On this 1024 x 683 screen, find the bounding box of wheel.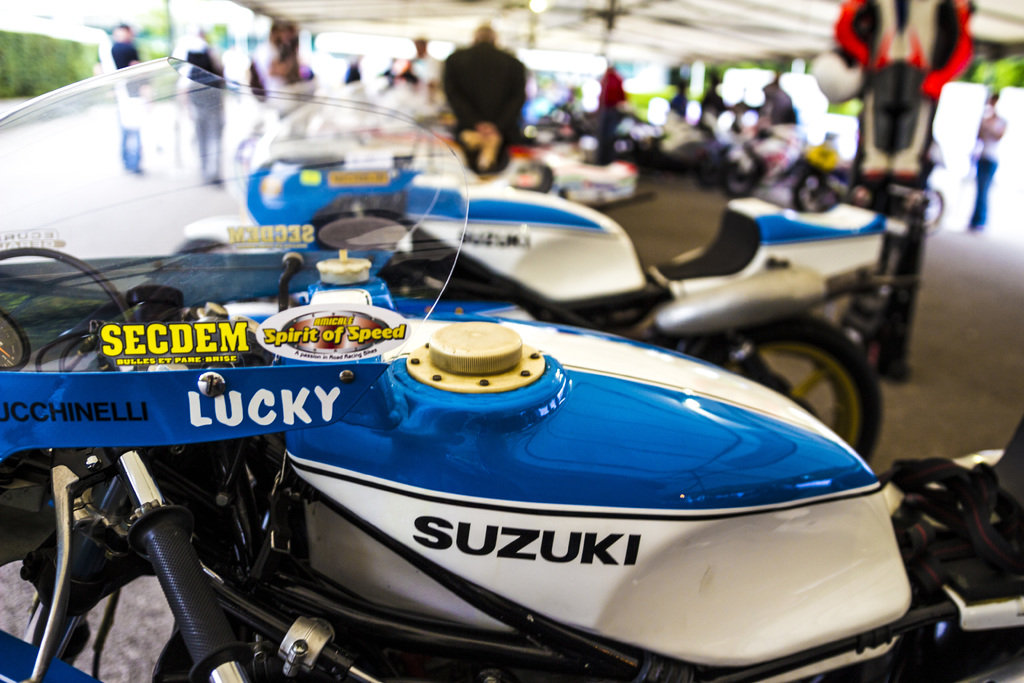
Bounding box: [x1=693, y1=314, x2=888, y2=466].
